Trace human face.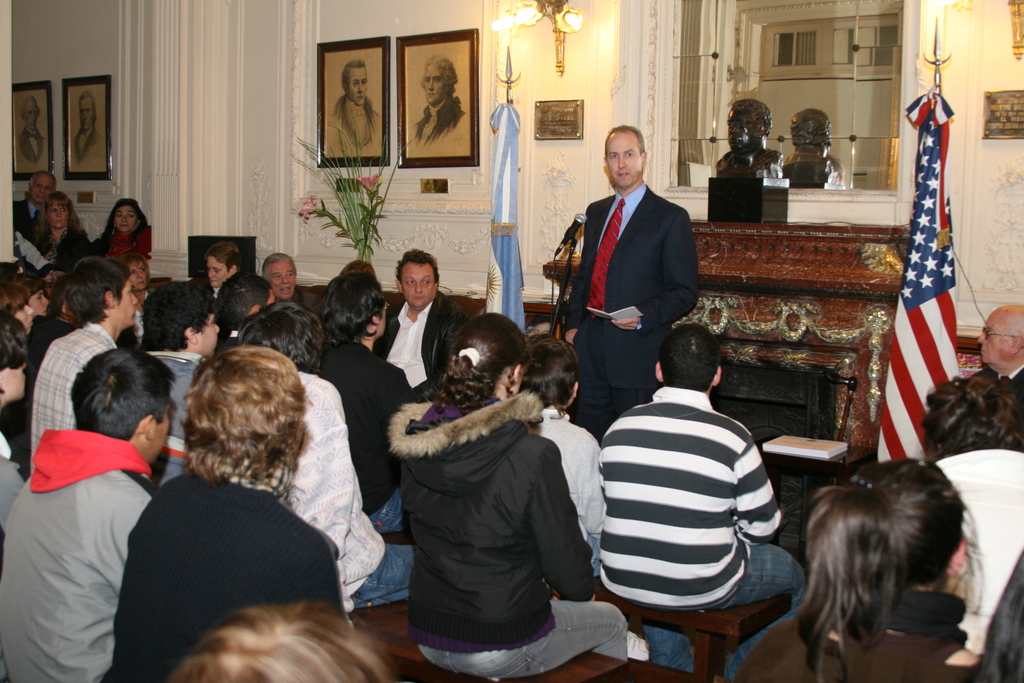
Traced to (422, 64, 447, 104).
